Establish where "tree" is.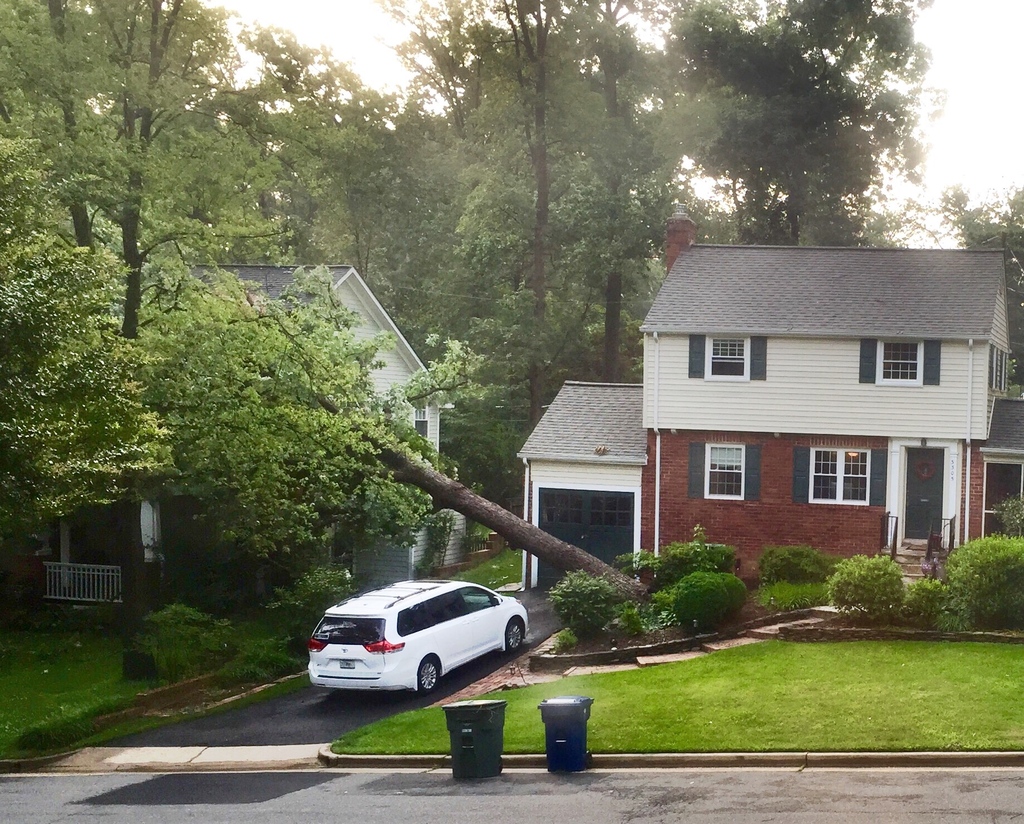
Established at crop(922, 171, 1023, 399).
